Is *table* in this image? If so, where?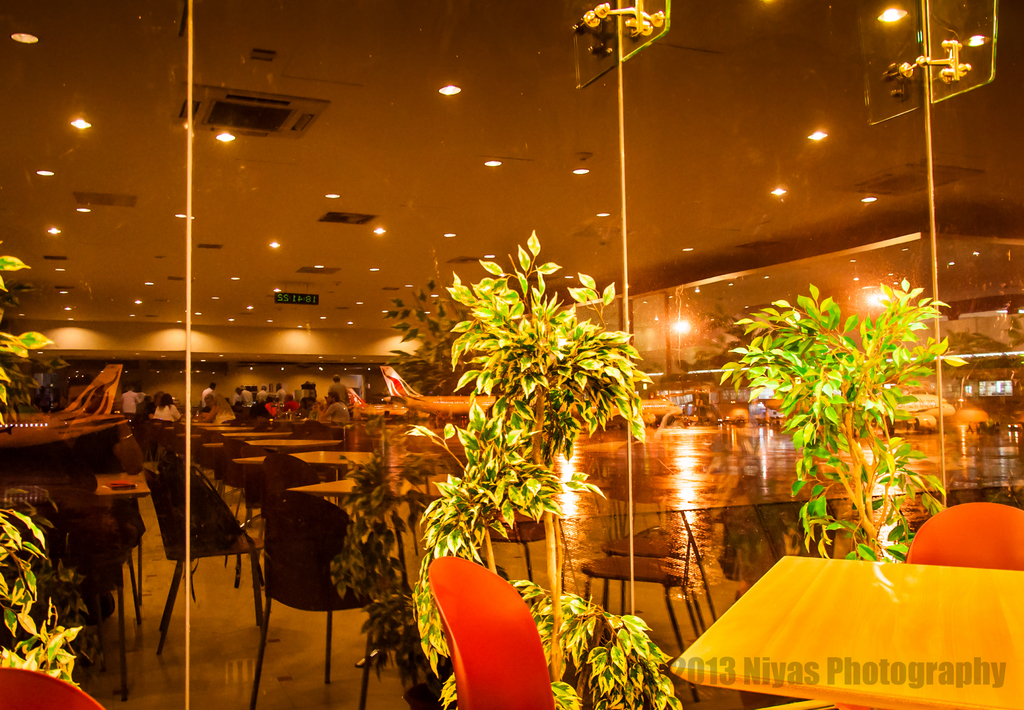
Yes, at pyautogui.locateOnScreen(261, 414, 311, 429).
